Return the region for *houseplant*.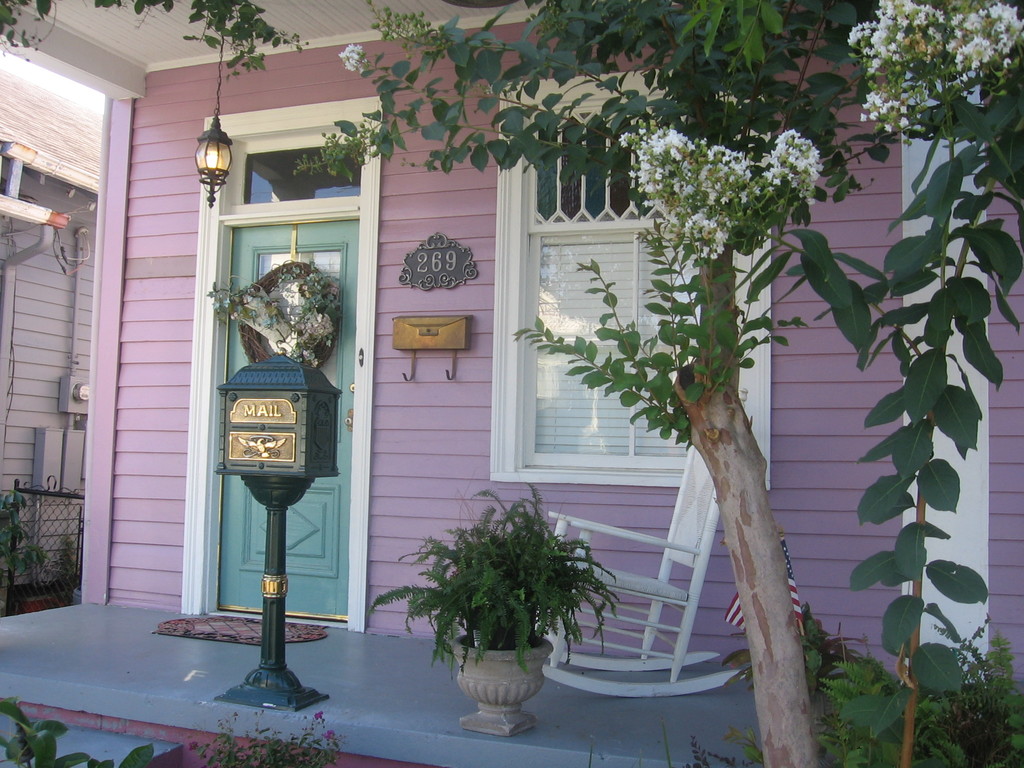
[388,483,611,717].
